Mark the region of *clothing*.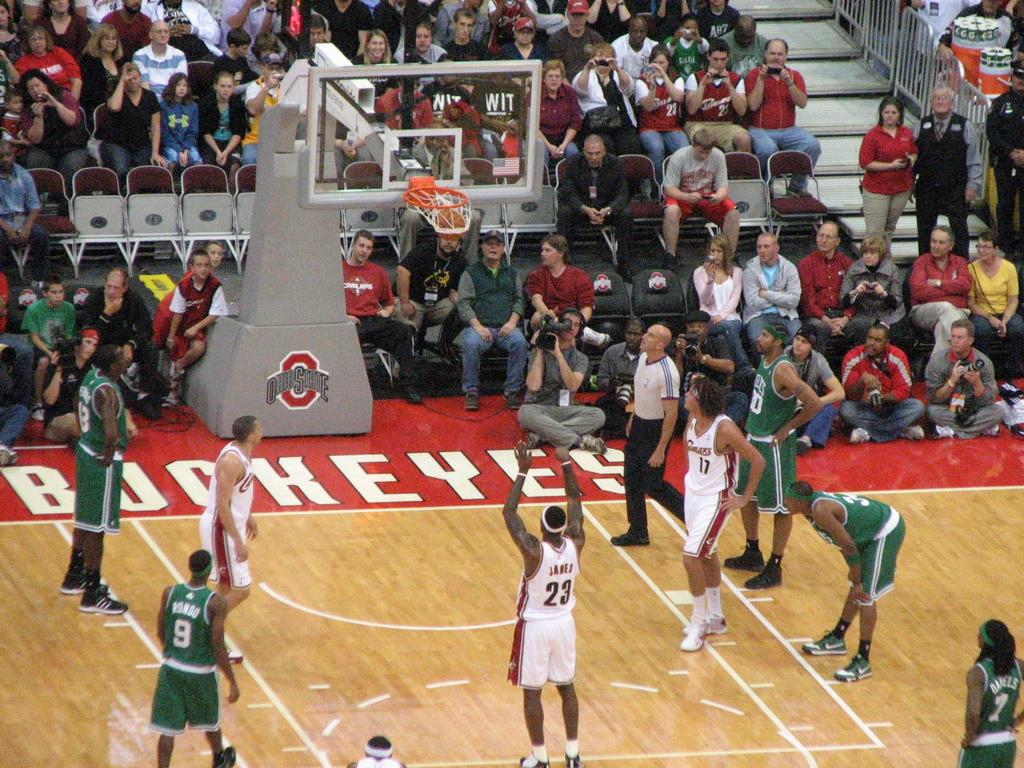
Region: box=[216, 0, 267, 45].
